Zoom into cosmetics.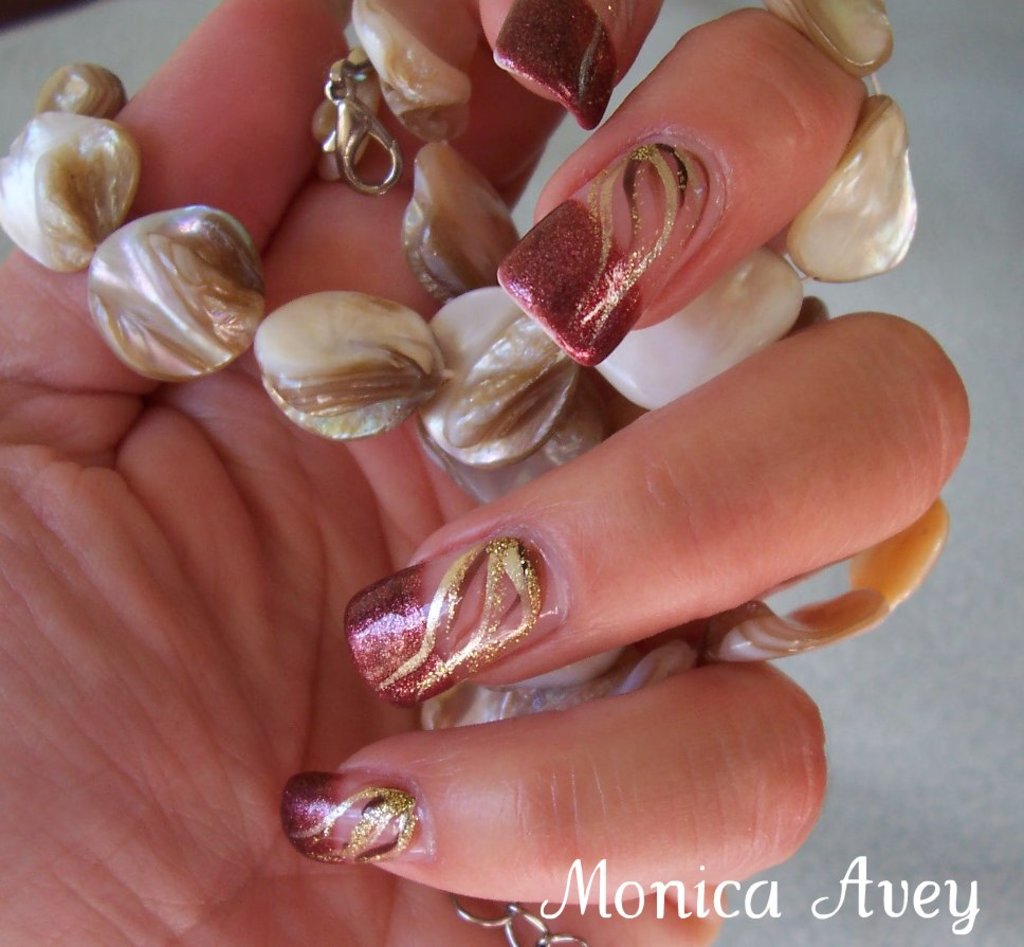
Zoom target: bbox=(339, 526, 574, 706).
